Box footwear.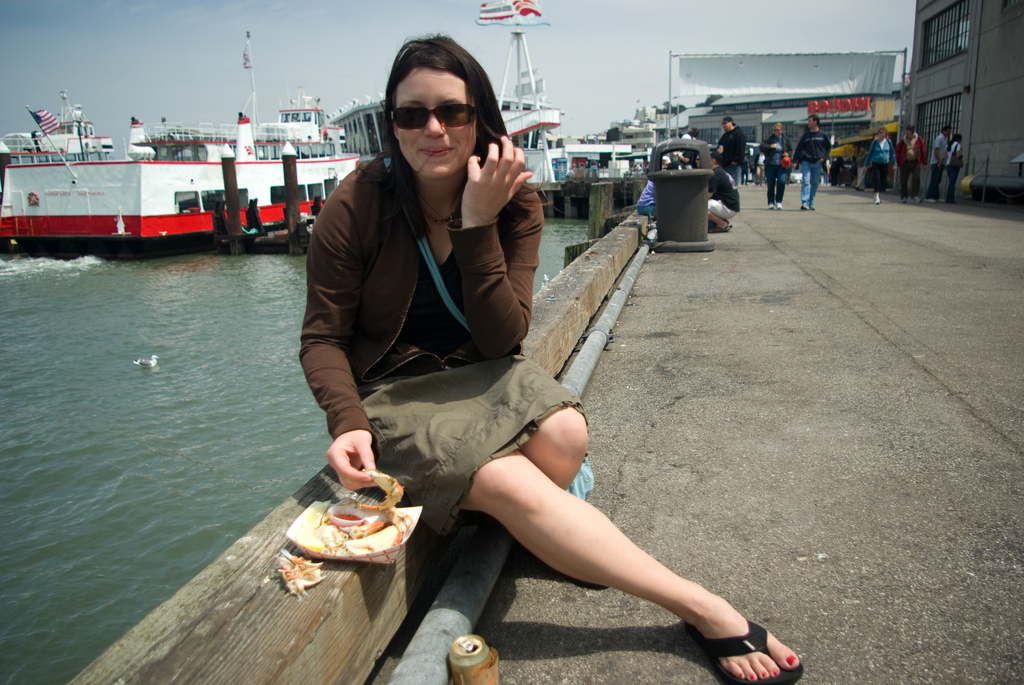
[x1=740, y1=182, x2=746, y2=187].
